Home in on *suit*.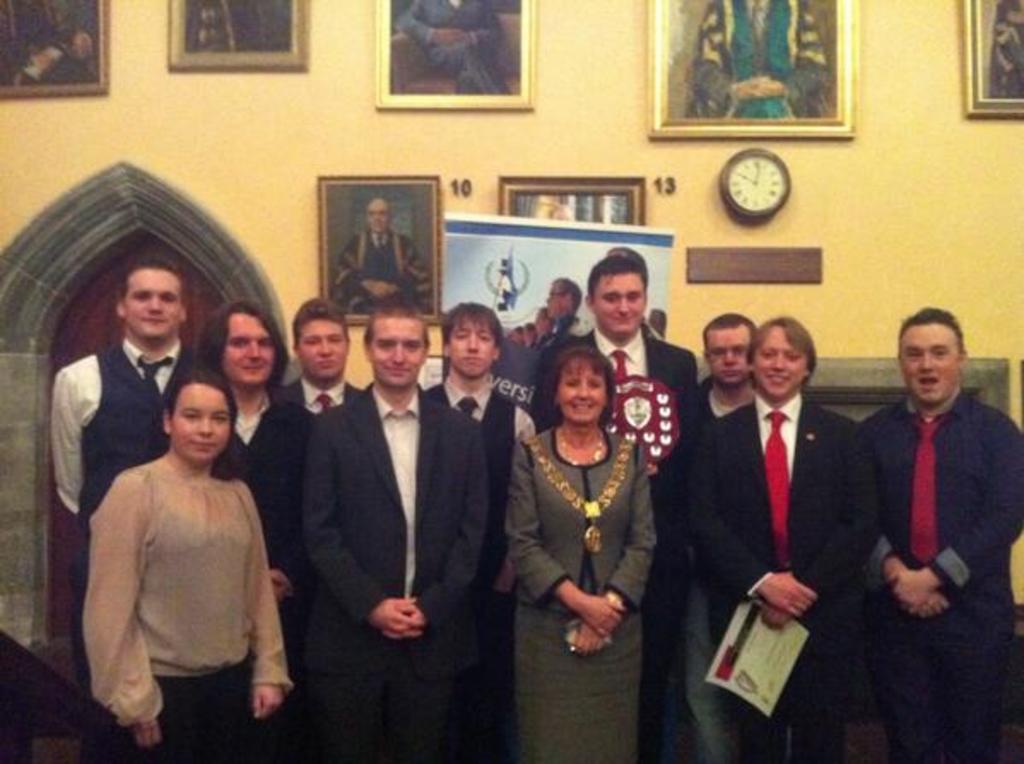
Homed in at {"left": 306, "top": 379, "right": 491, "bottom": 685}.
